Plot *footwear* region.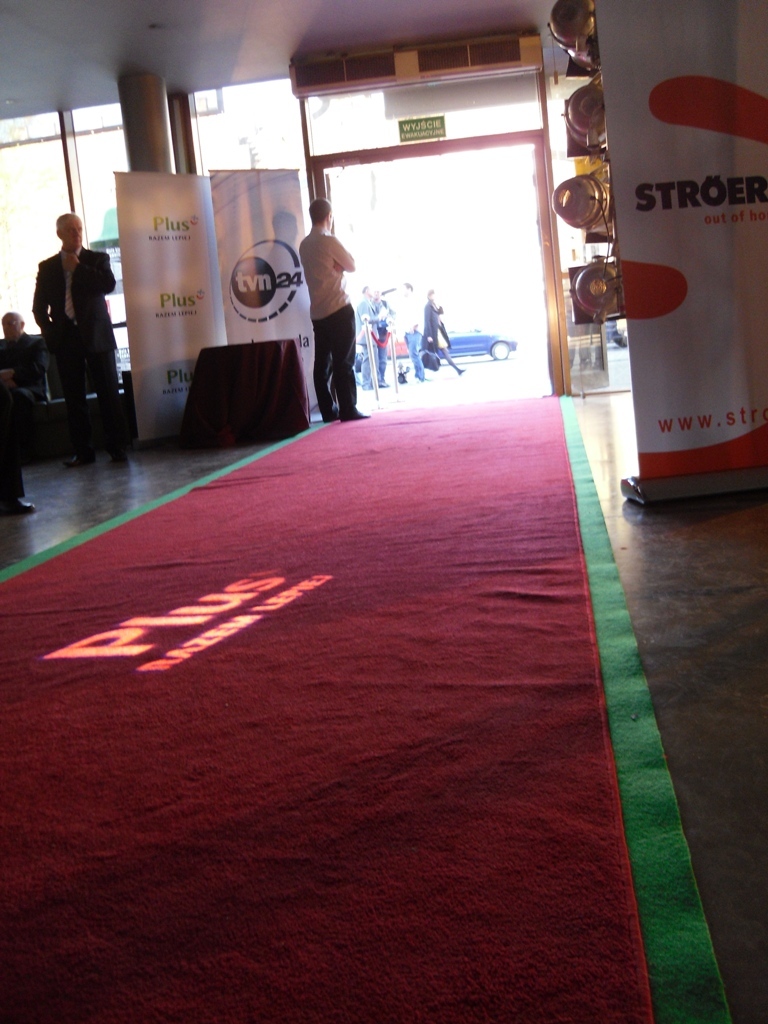
Plotted at locate(66, 449, 98, 465).
